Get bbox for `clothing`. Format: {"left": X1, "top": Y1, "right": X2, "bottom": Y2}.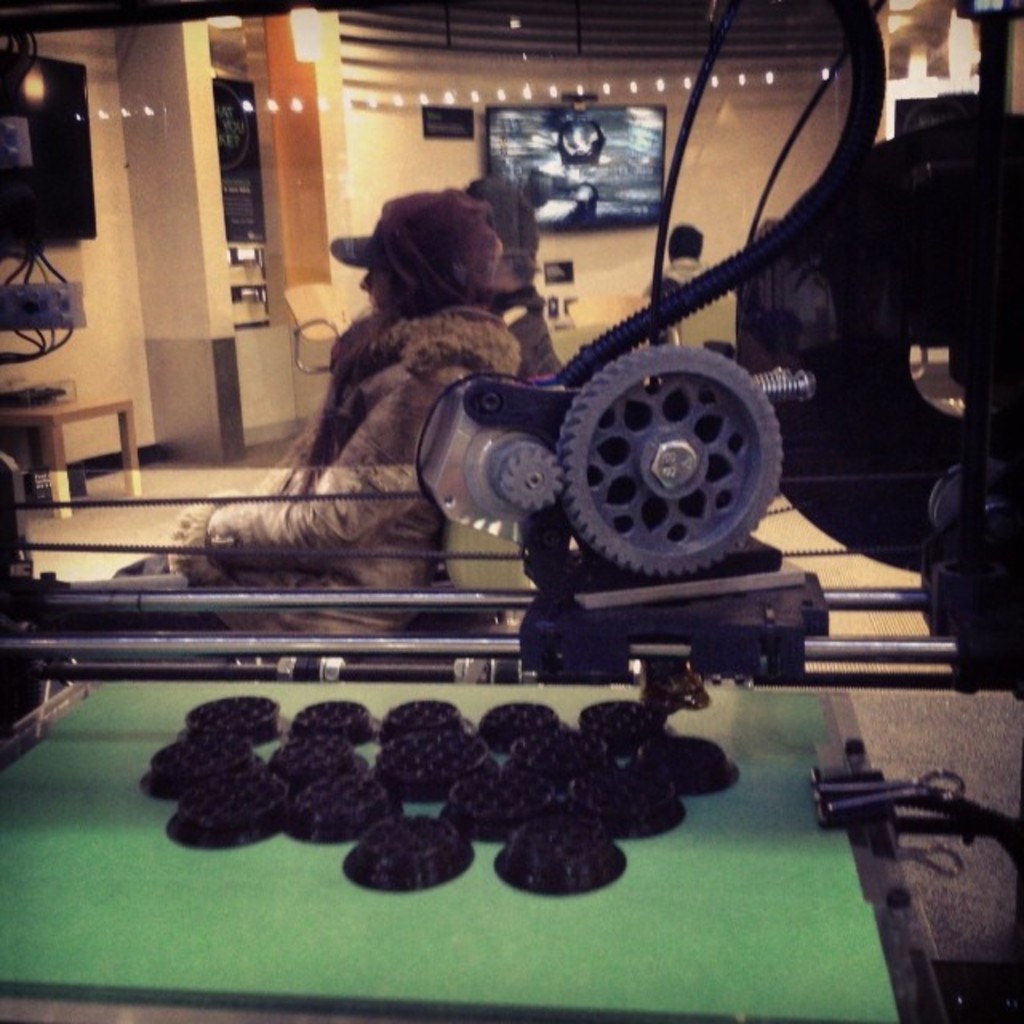
{"left": 512, "top": 309, "right": 562, "bottom": 381}.
